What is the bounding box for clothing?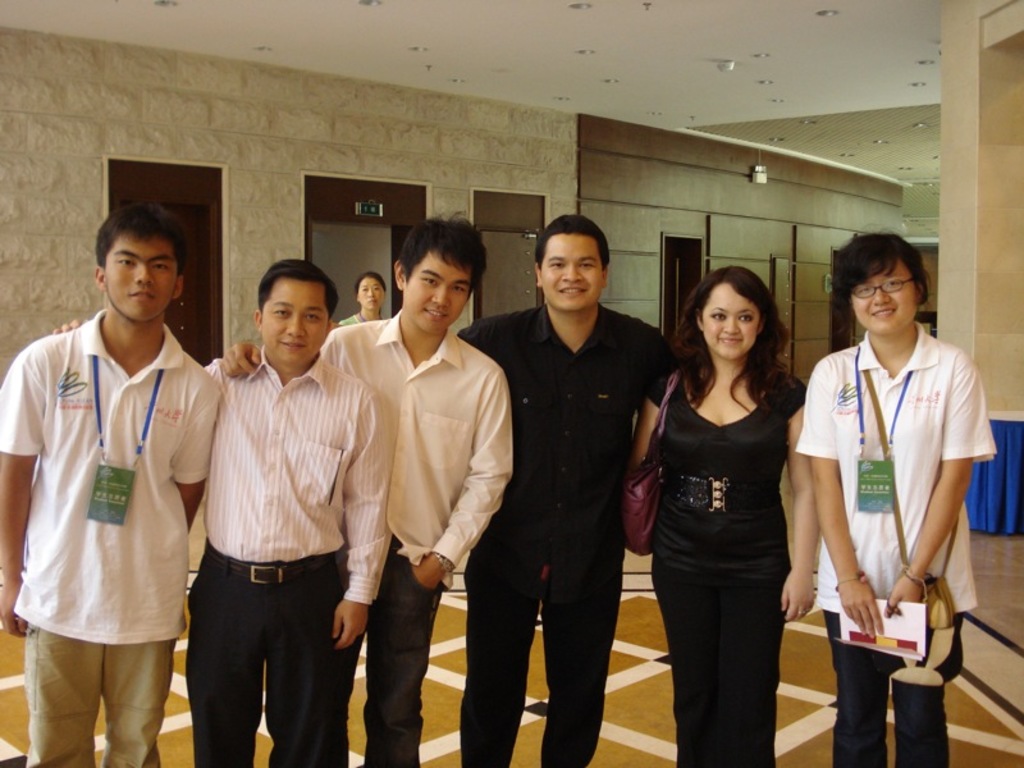
<box>787,329,1001,765</box>.
